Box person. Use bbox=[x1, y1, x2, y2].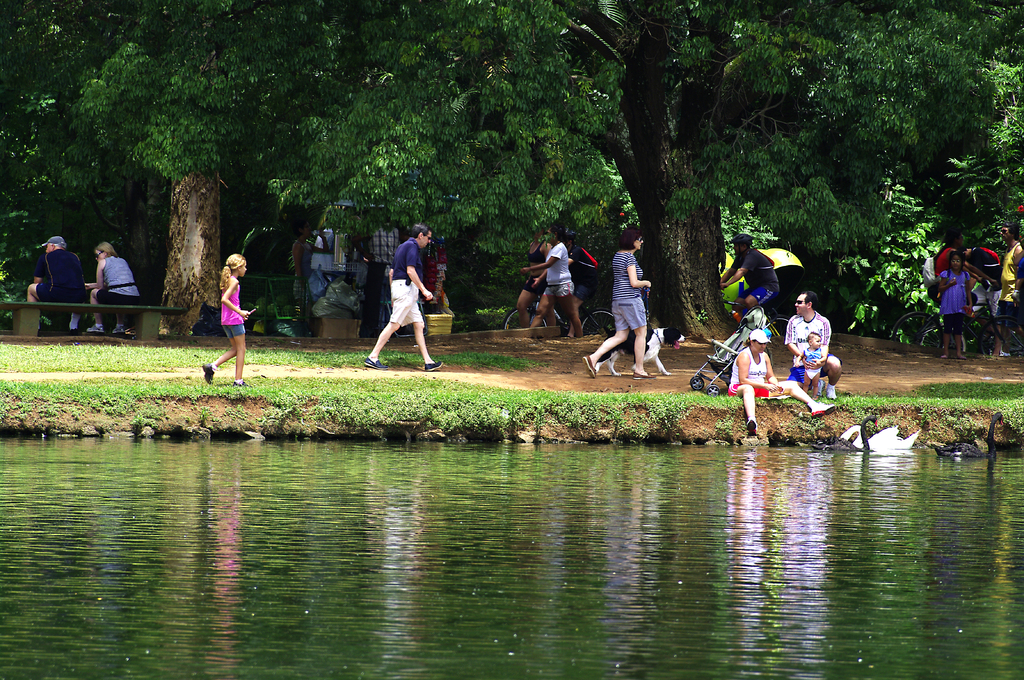
bbox=[205, 259, 267, 388].
